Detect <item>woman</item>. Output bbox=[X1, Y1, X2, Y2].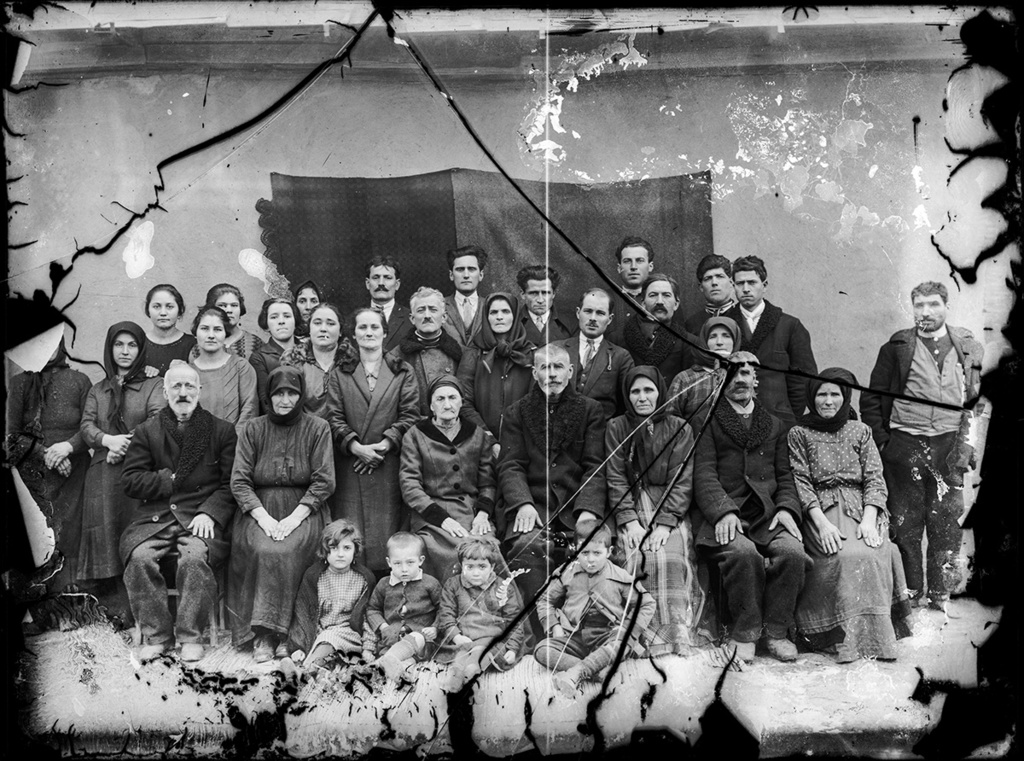
bbox=[666, 317, 746, 427].
